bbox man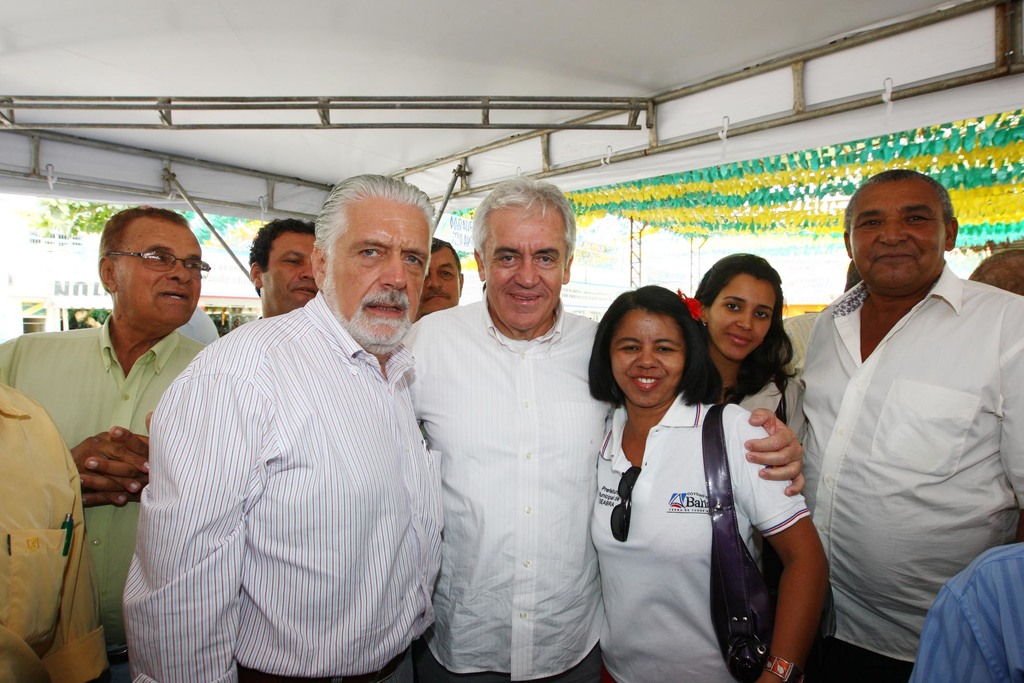
locate(252, 217, 320, 317)
